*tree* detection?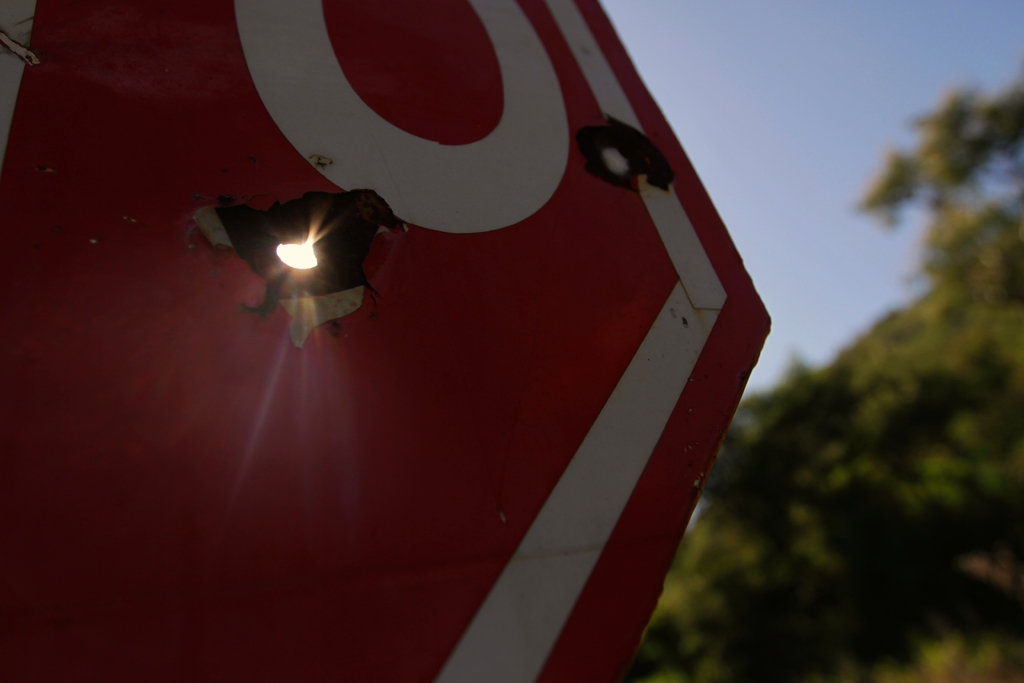
pyautogui.locateOnScreen(630, 89, 1023, 682)
